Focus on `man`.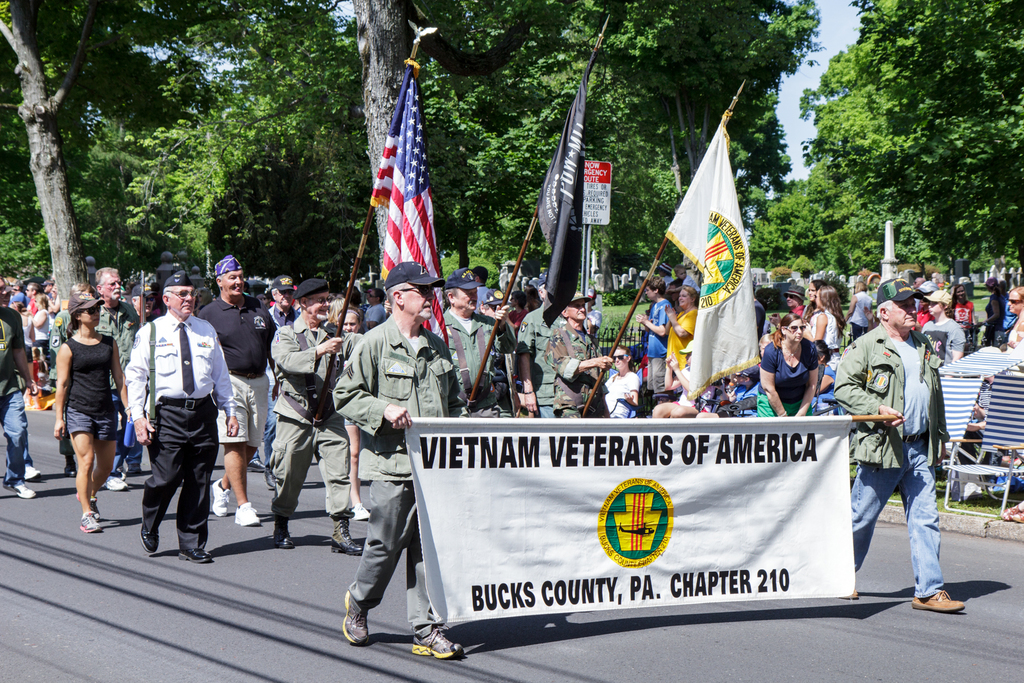
Focused at [left=204, top=264, right=292, bottom=542].
